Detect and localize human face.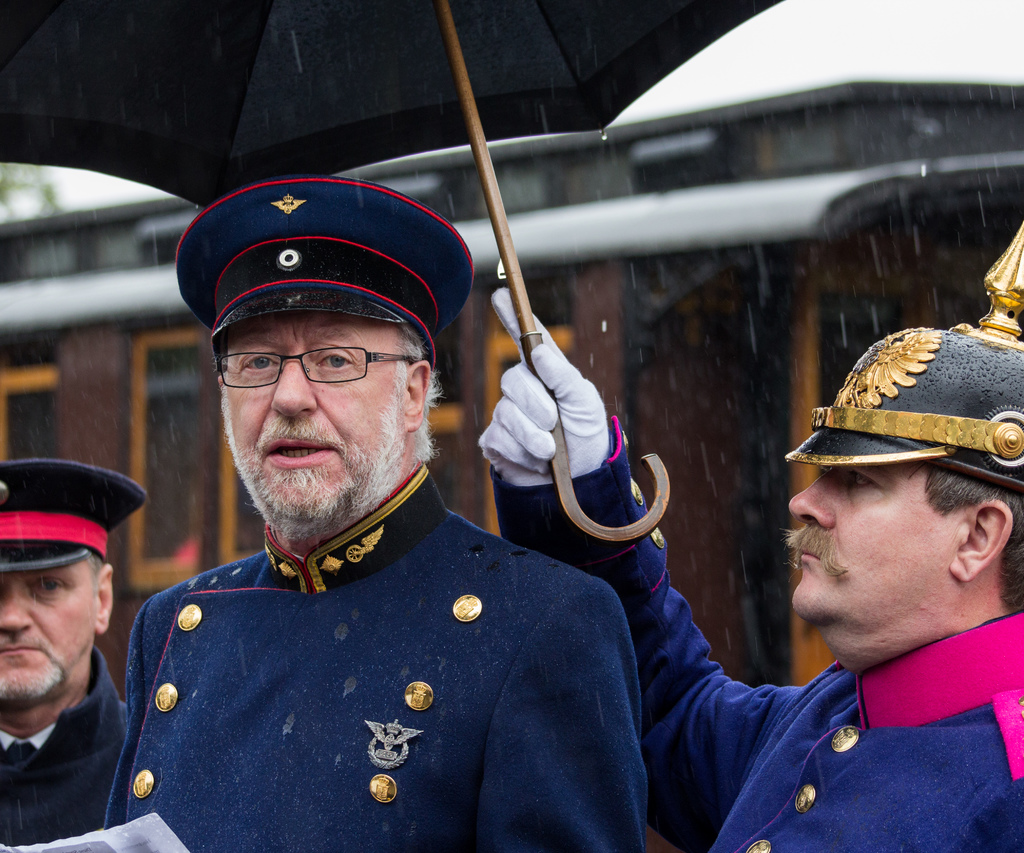
Localized at <region>787, 464, 925, 625</region>.
